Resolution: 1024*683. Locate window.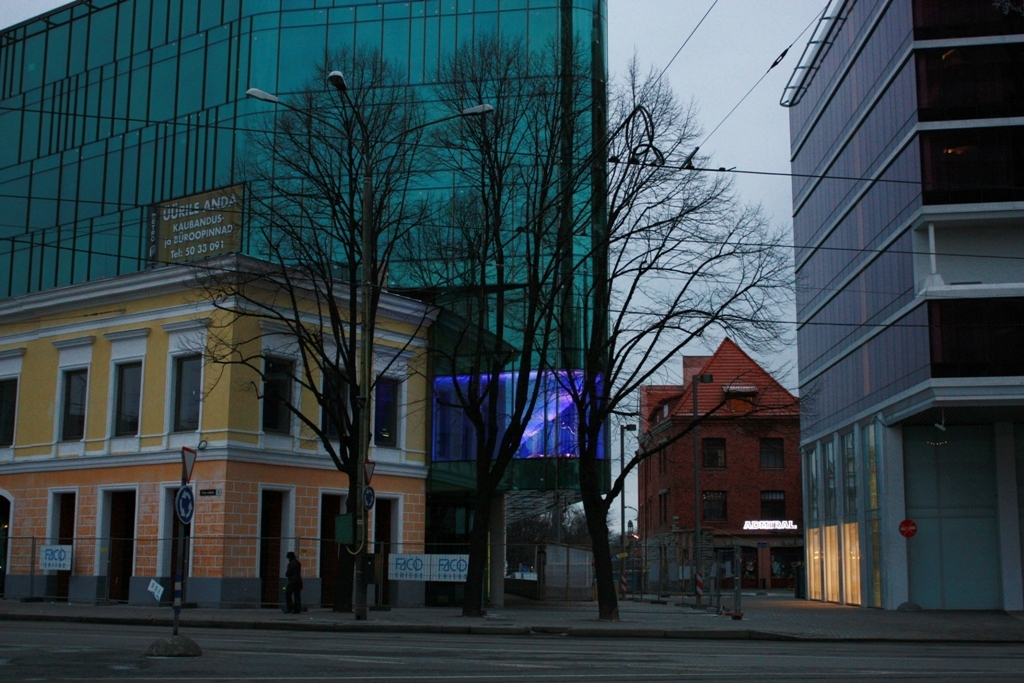
left=258, top=356, right=298, bottom=436.
